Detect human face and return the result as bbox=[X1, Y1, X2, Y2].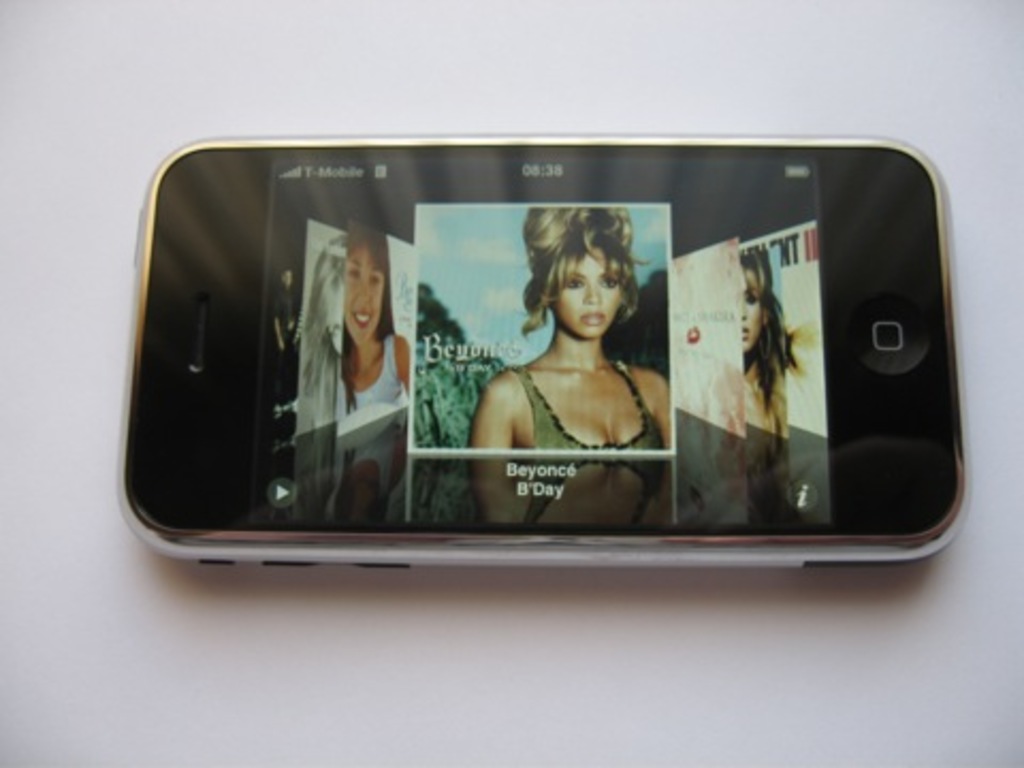
bbox=[555, 247, 623, 337].
